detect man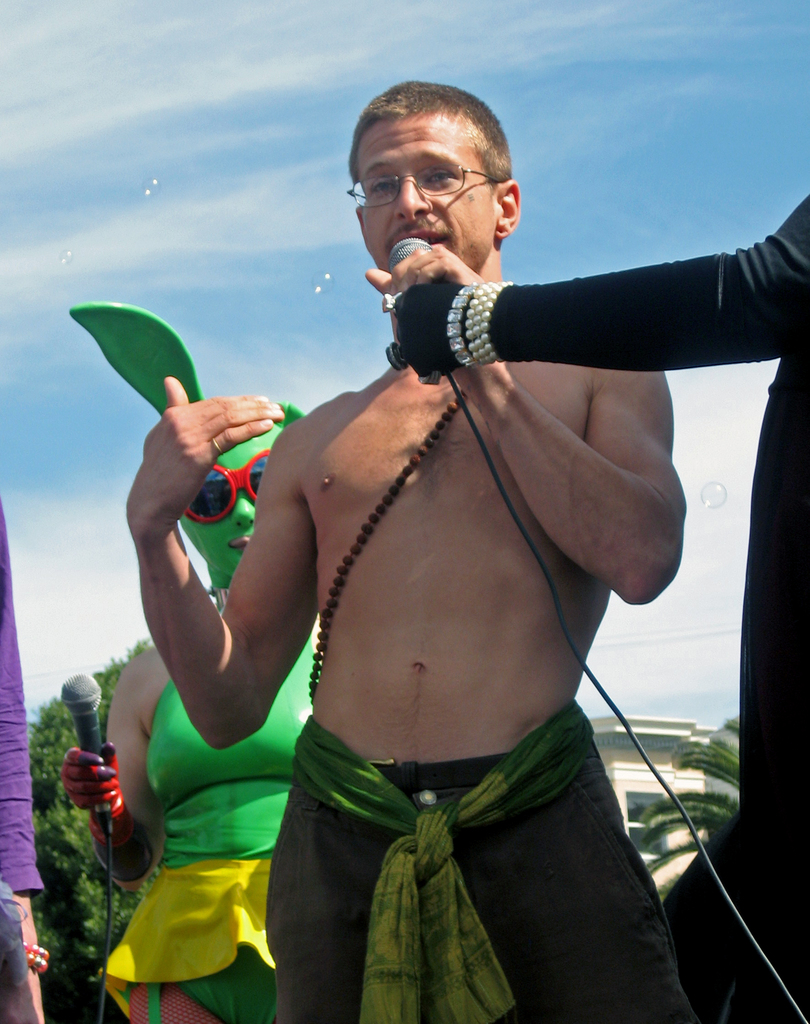
(391,175,809,1023)
